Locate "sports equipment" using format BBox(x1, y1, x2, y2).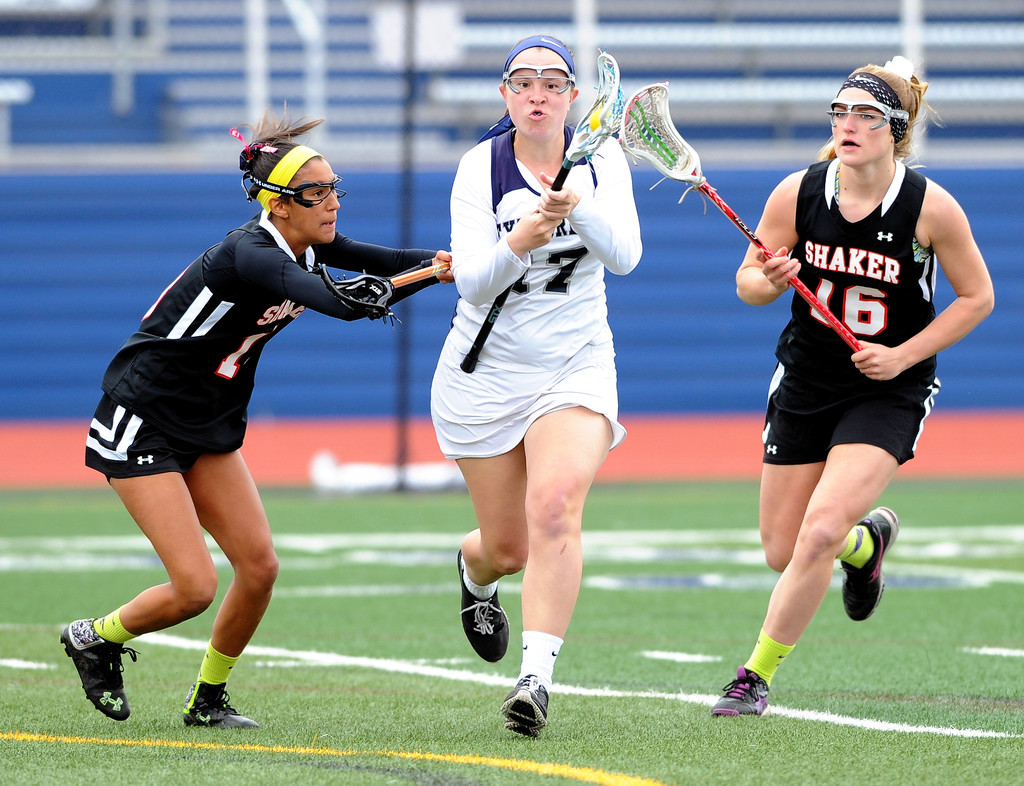
BBox(177, 686, 260, 728).
